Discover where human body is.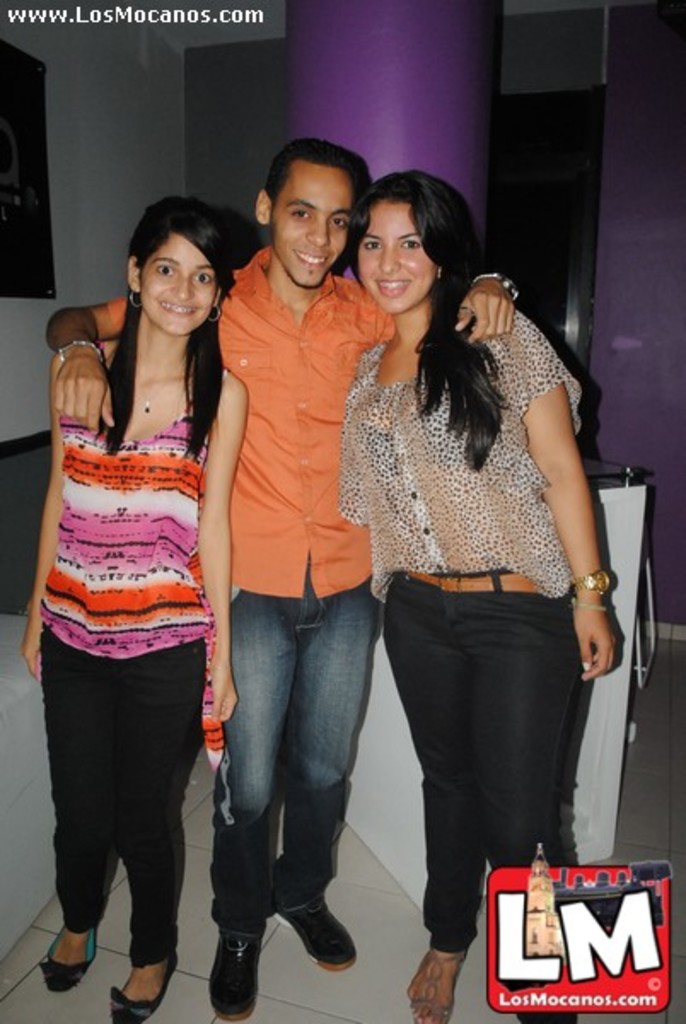
Discovered at (left=341, top=183, right=623, bottom=1022).
